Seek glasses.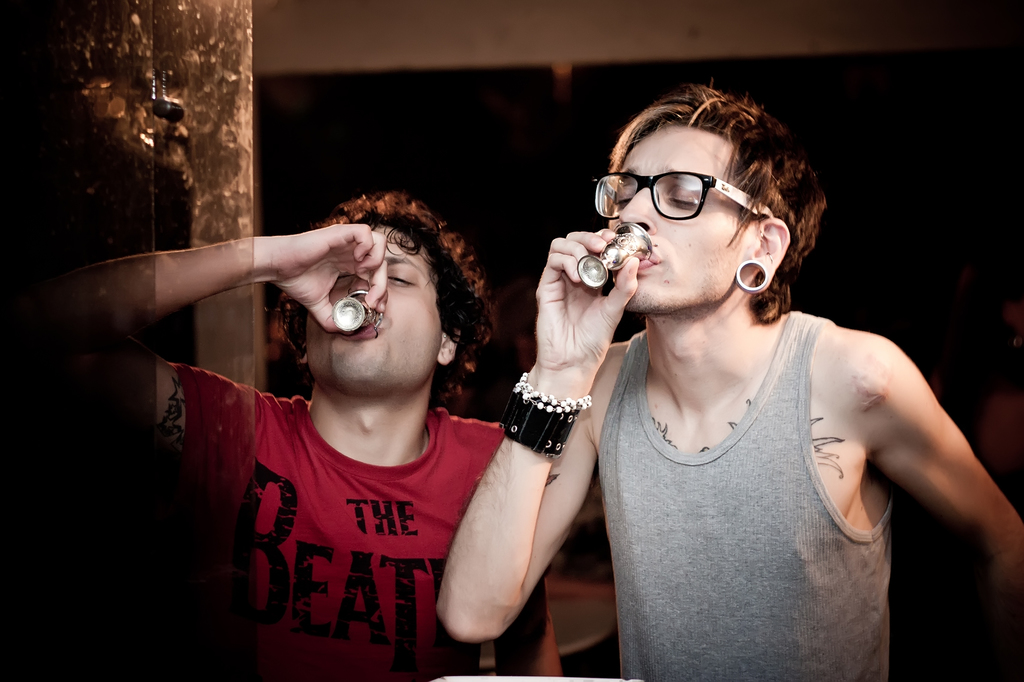
[left=595, top=160, right=792, bottom=239].
